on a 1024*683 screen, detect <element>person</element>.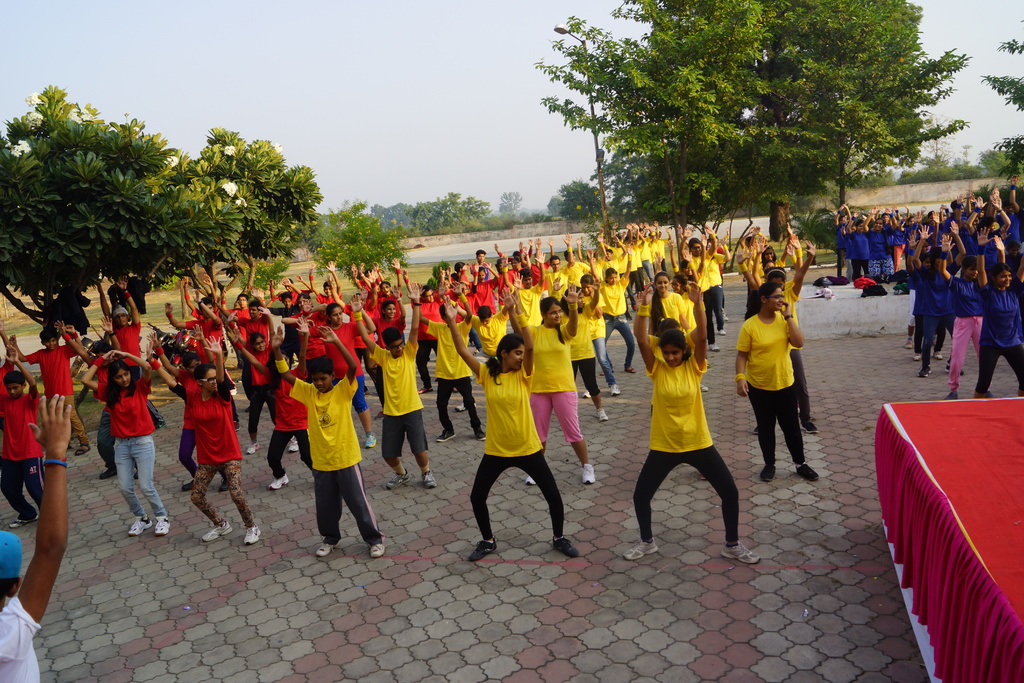
x1=550 y1=276 x2=615 y2=431.
